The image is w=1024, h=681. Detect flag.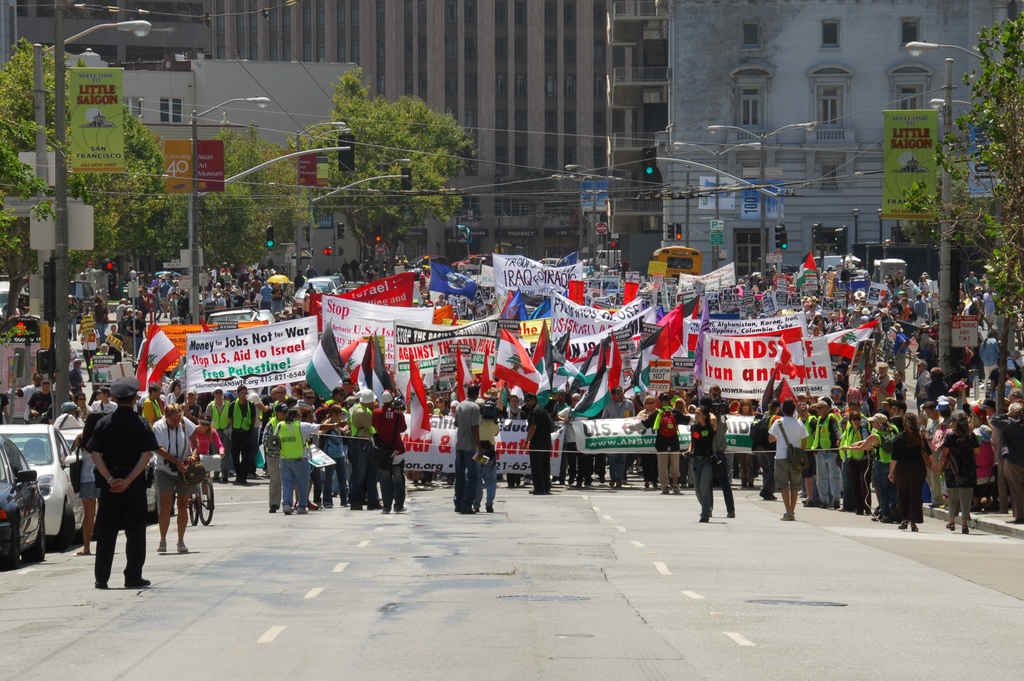
Detection: bbox=[583, 342, 601, 378].
